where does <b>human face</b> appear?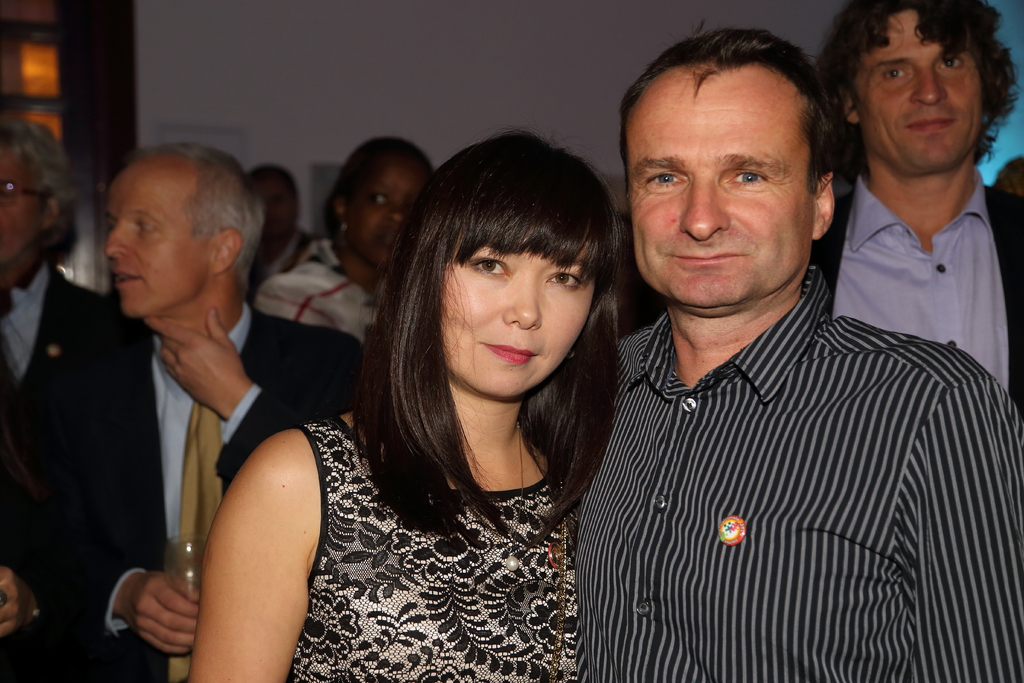
Appears at <bbox>343, 161, 431, 271</bbox>.
